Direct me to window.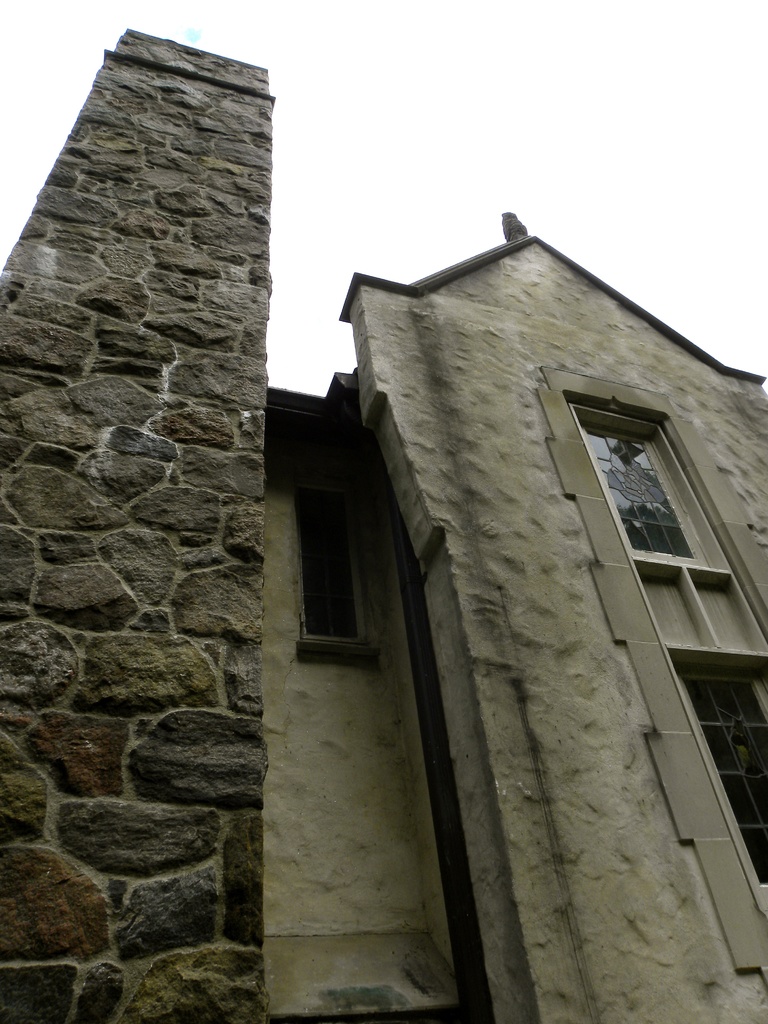
Direction: (left=669, top=666, right=767, bottom=895).
